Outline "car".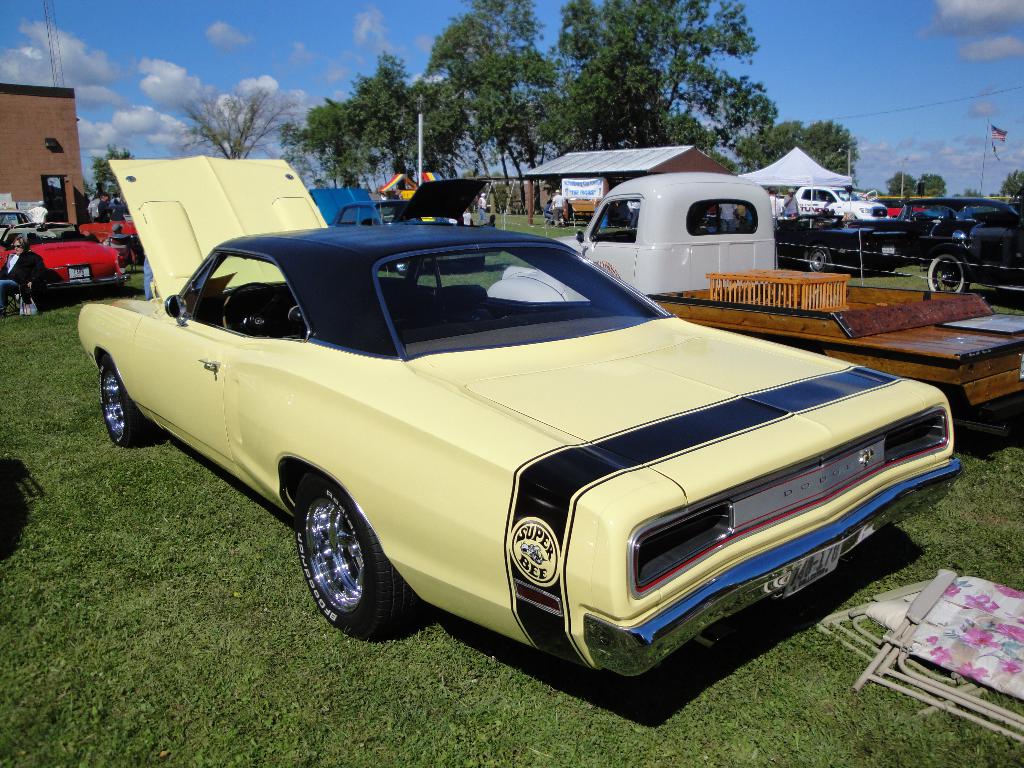
Outline: pyautogui.locateOnScreen(77, 205, 138, 266).
